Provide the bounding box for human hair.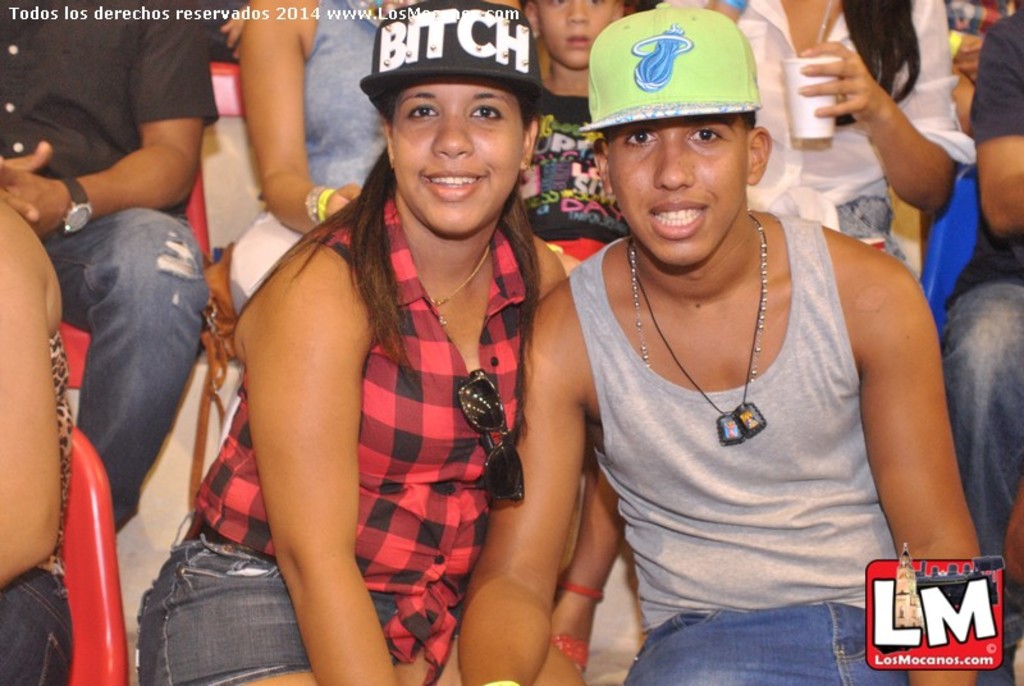
region(837, 1, 923, 133).
